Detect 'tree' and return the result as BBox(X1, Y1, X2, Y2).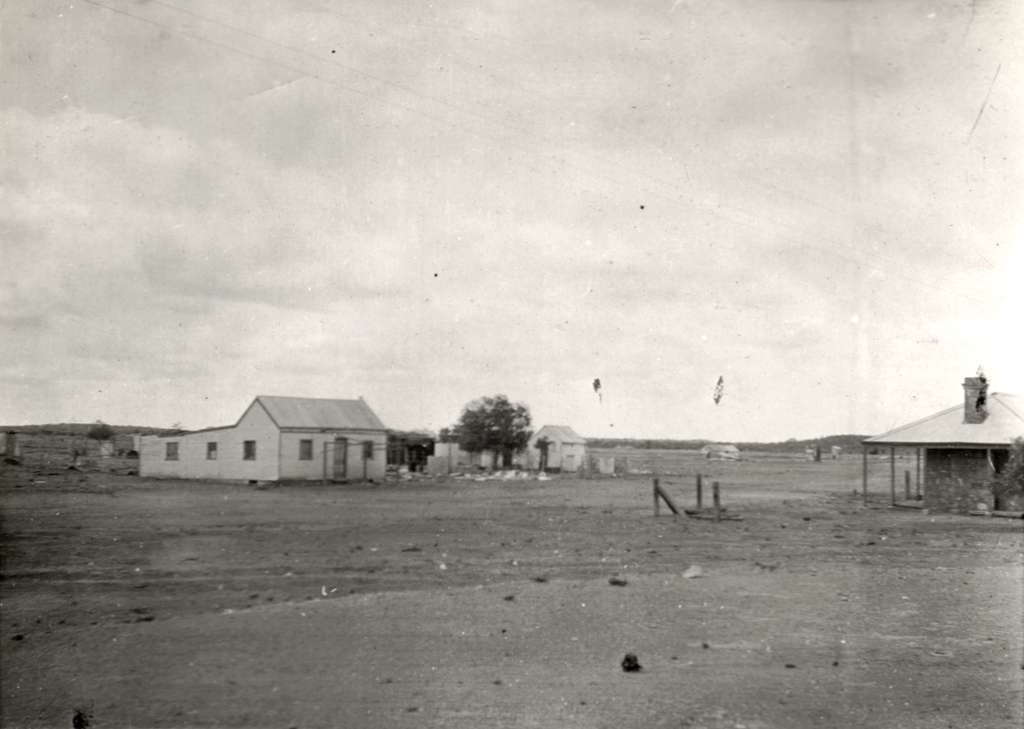
BBox(444, 390, 533, 474).
